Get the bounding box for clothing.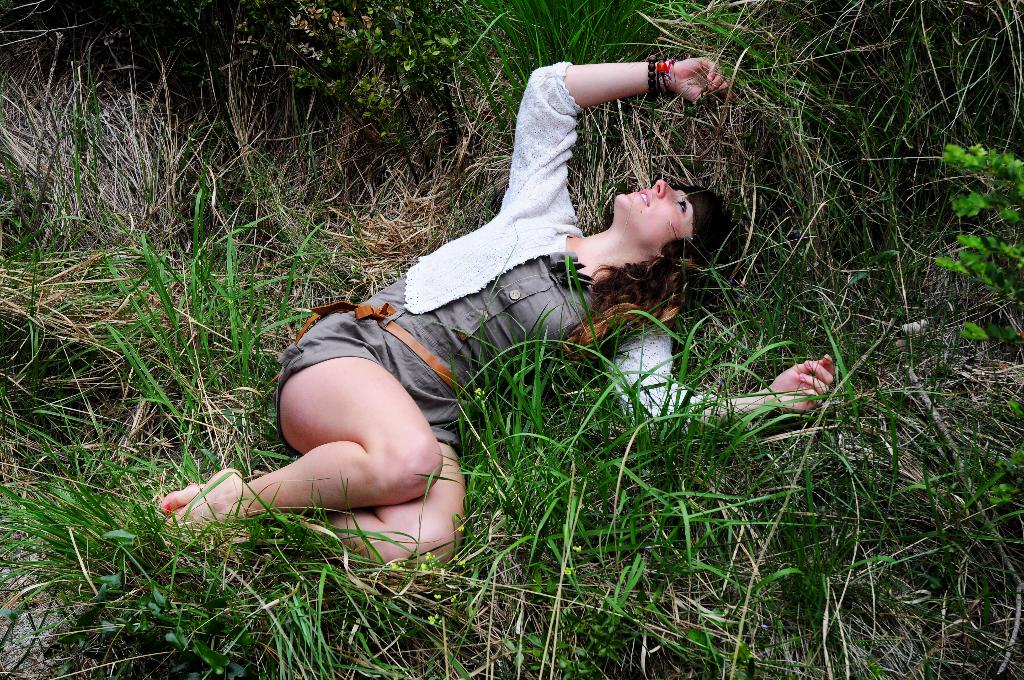
269/61/705/458.
